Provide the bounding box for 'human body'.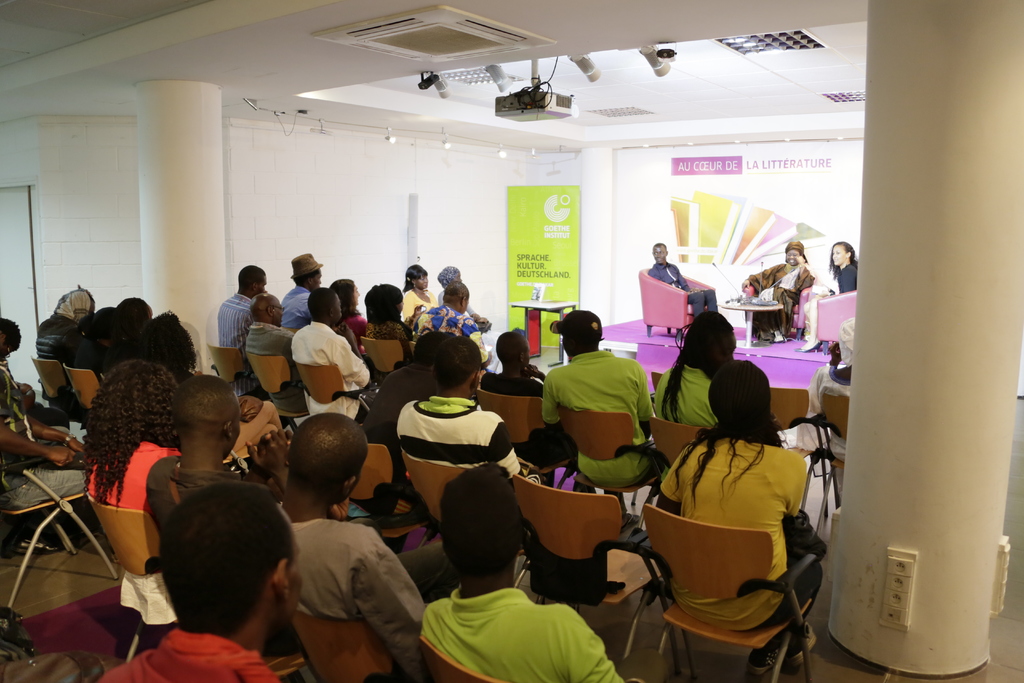
crop(637, 244, 700, 309).
